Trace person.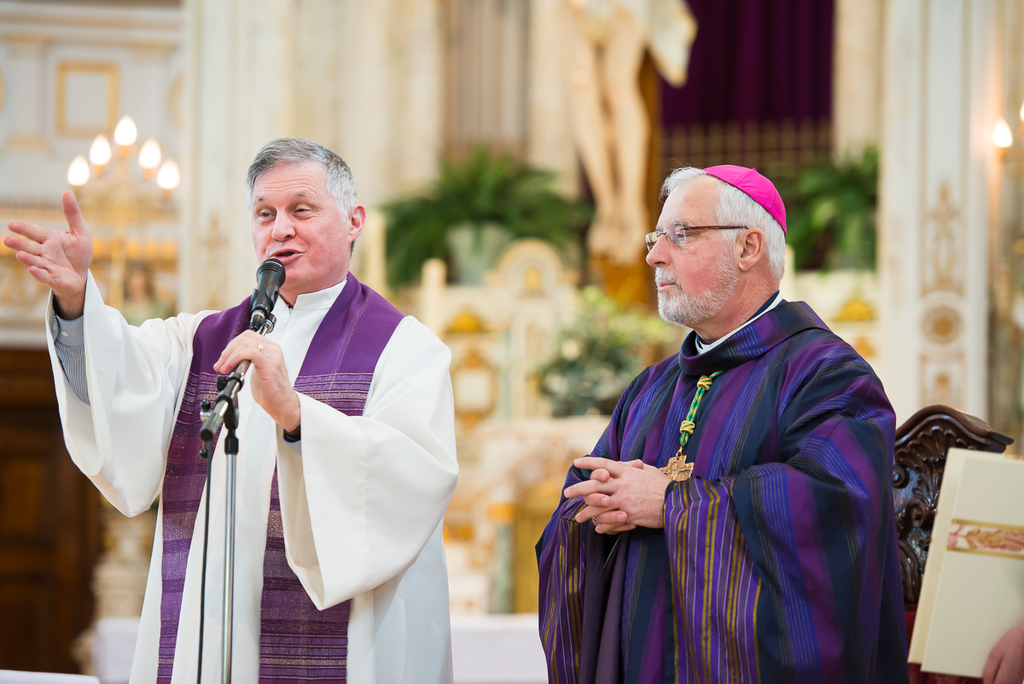
Traced to box(2, 132, 451, 683).
